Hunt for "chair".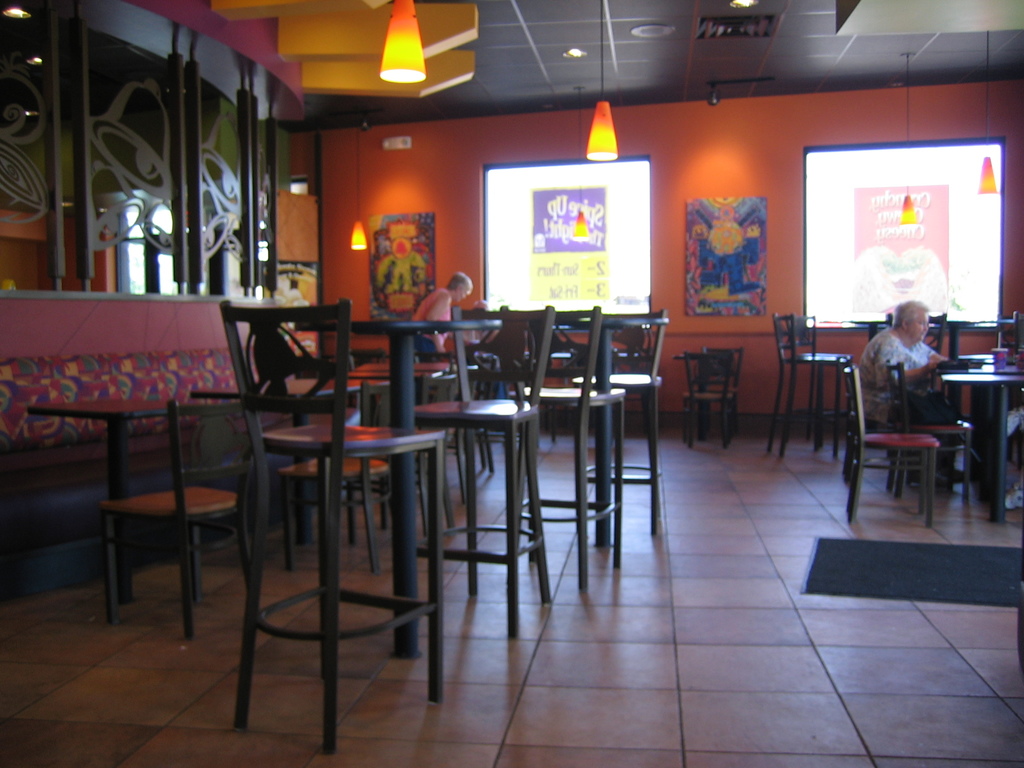
Hunted down at 847:363:938:538.
